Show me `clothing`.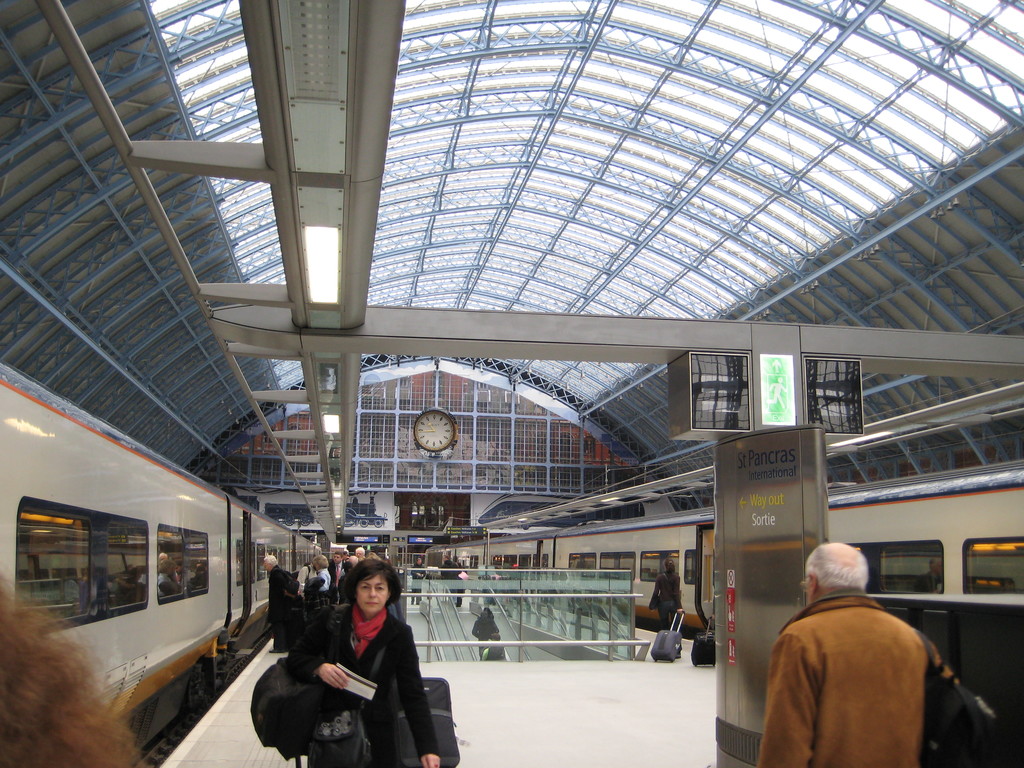
`clothing` is here: pyautogui.locateOnScreen(409, 500, 419, 526).
